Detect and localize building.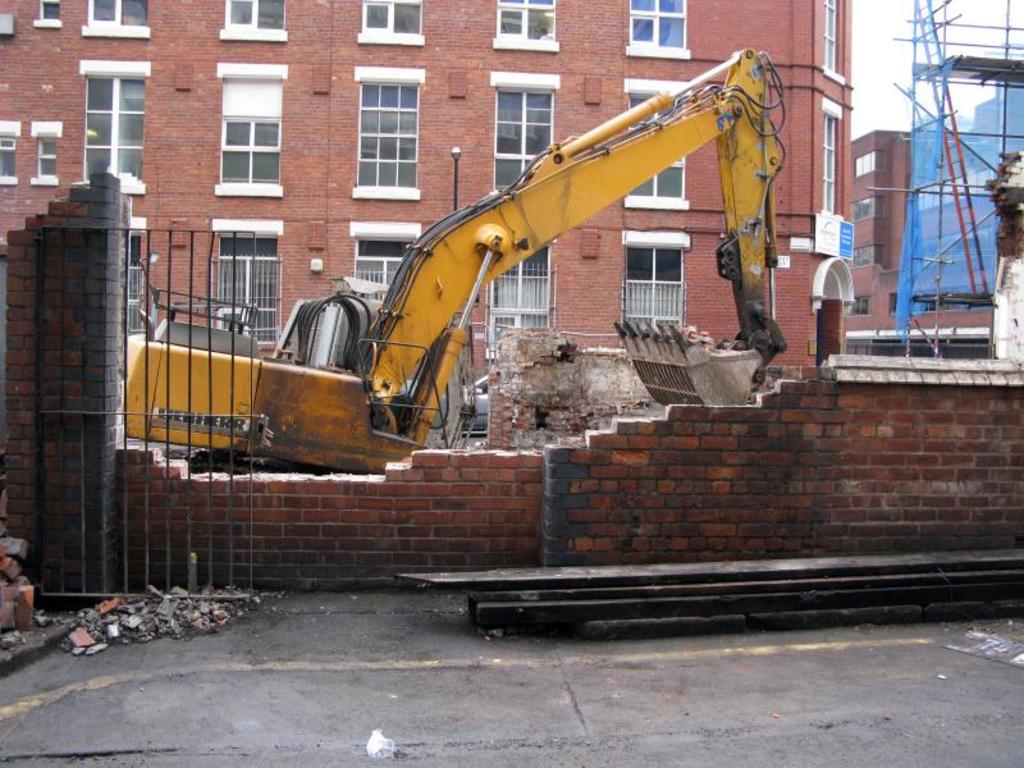
Localized at select_region(968, 74, 1023, 164).
